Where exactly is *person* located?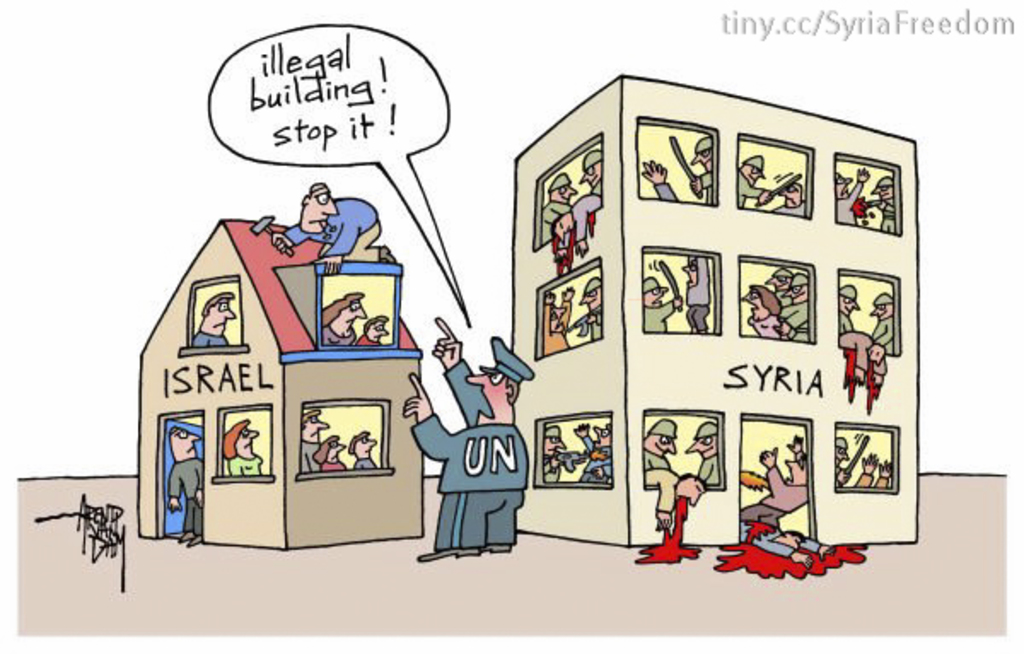
Its bounding box is (x1=266, y1=178, x2=396, y2=266).
